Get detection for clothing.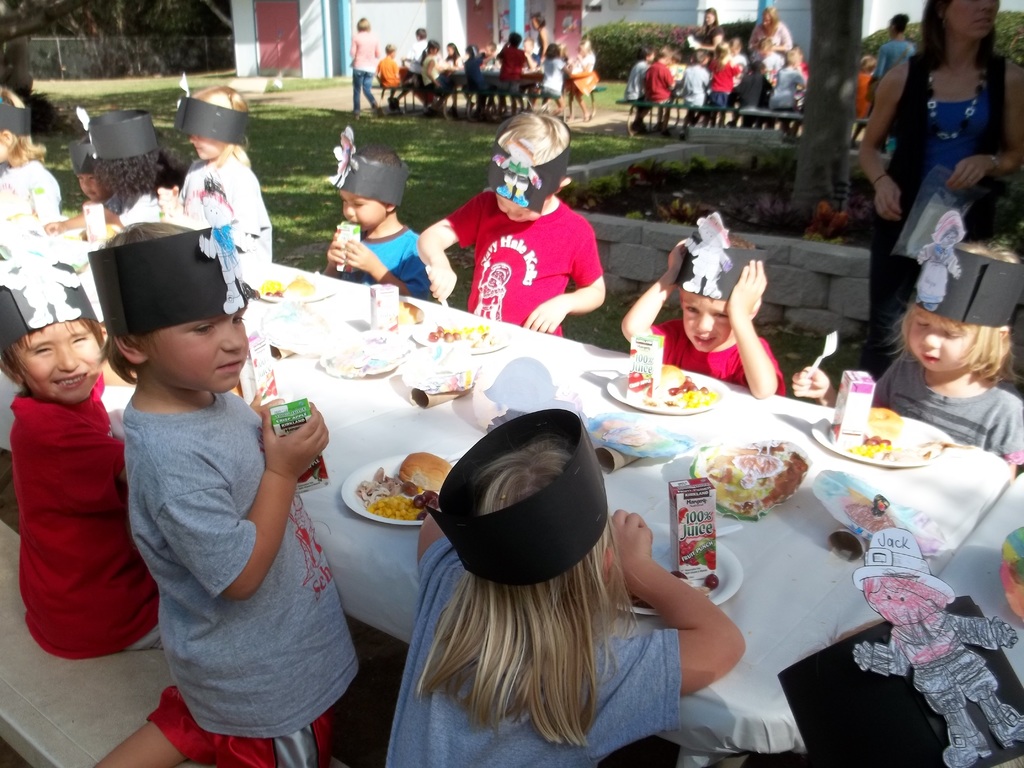
Detection: 647, 58, 674, 105.
